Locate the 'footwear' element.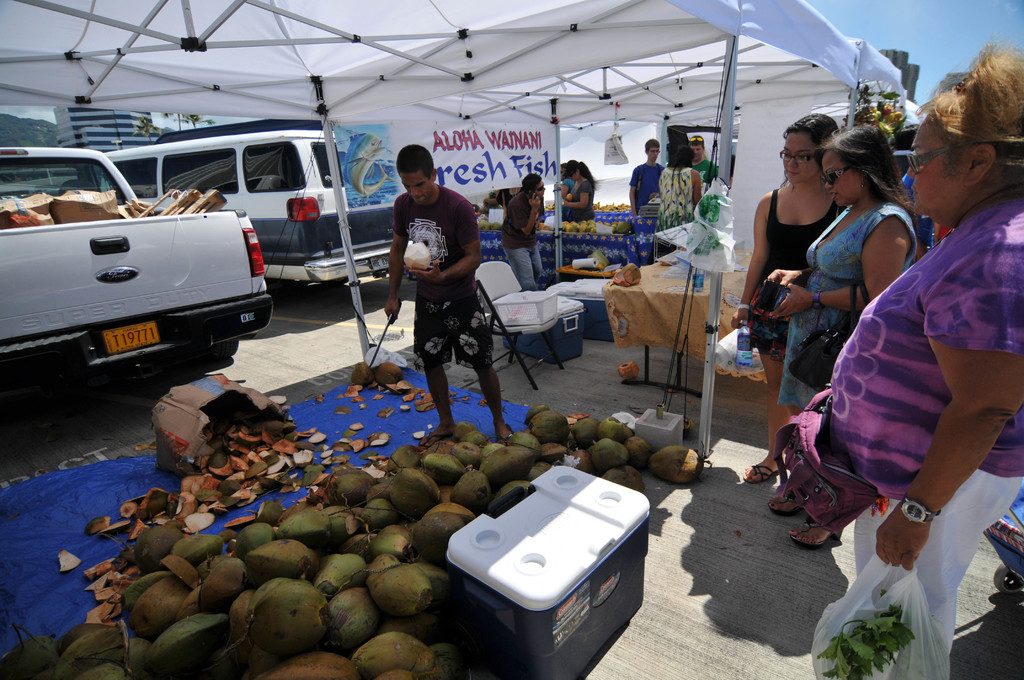
Element bbox: x1=419 y1=433 x2=454 y2=451.
